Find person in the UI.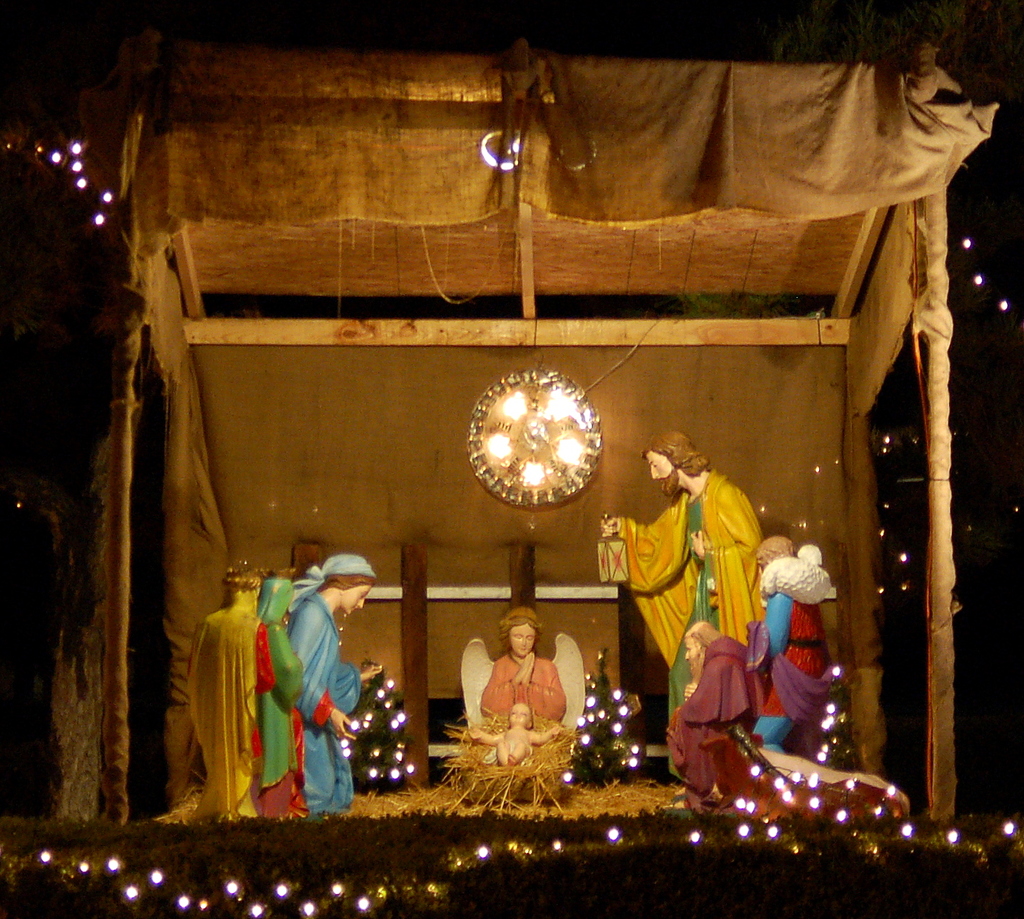
UI element at crop(600, 430, 766, 782).
